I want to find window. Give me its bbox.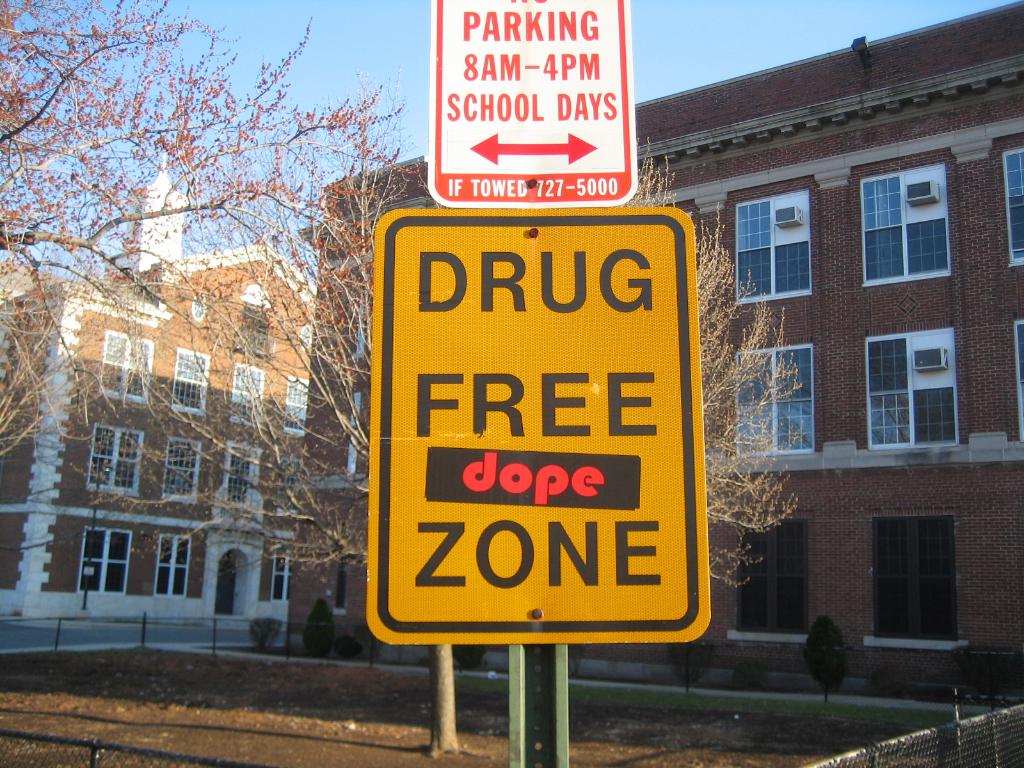
detection(730, 337, 819, 461).
